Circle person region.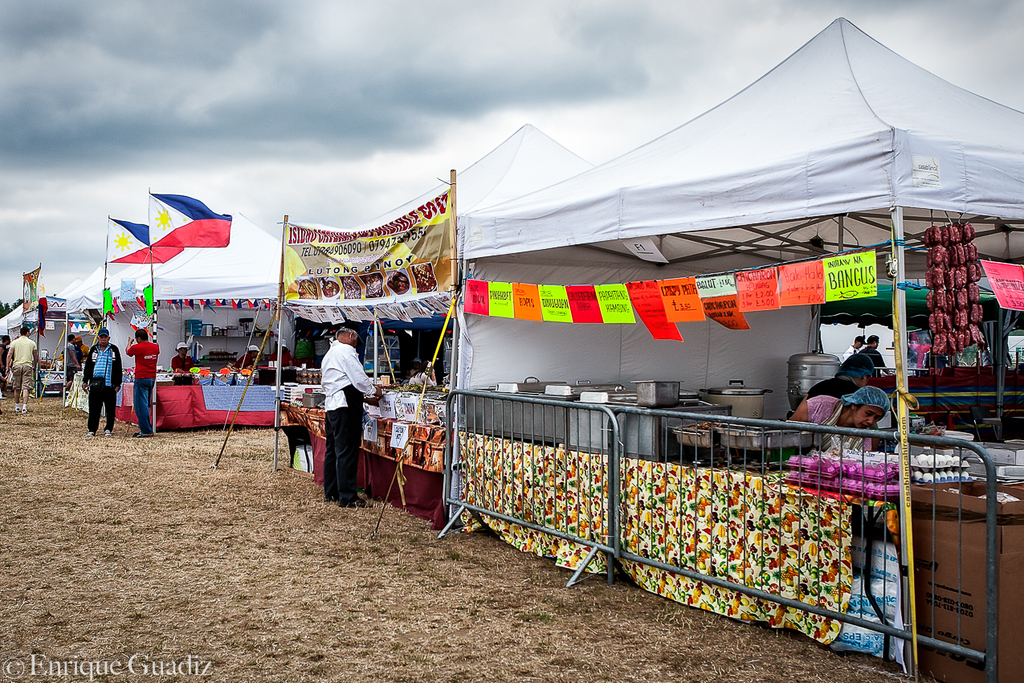
Region: left=81, top=324, right=124, bottom=436.
